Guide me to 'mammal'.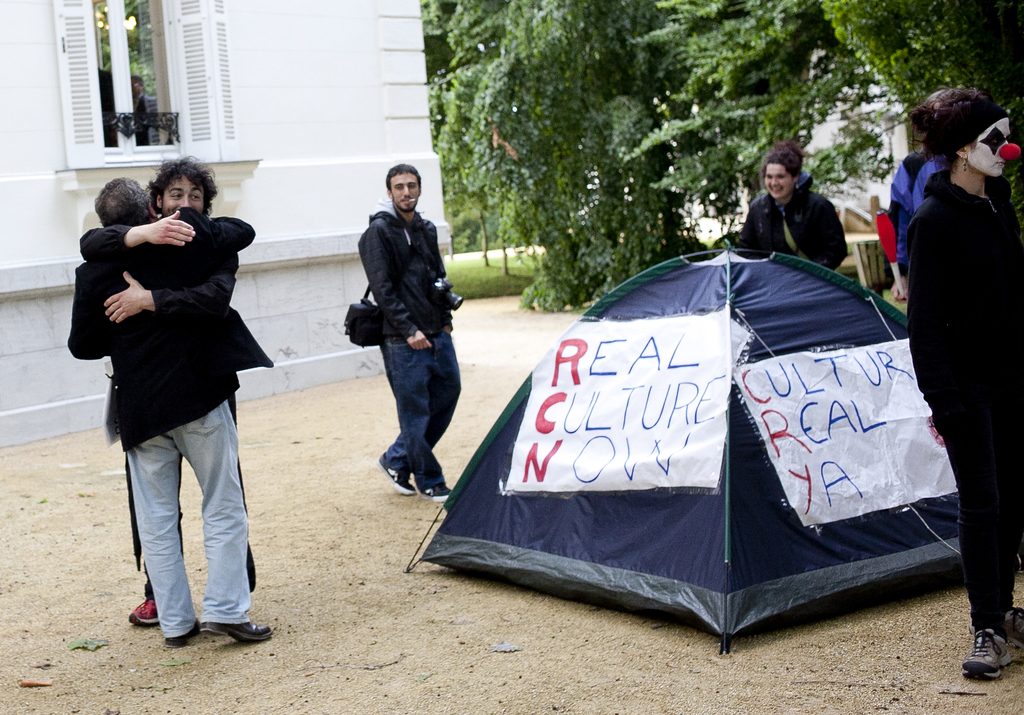
Guidance: select_region(905, 88, 1023, 675).
